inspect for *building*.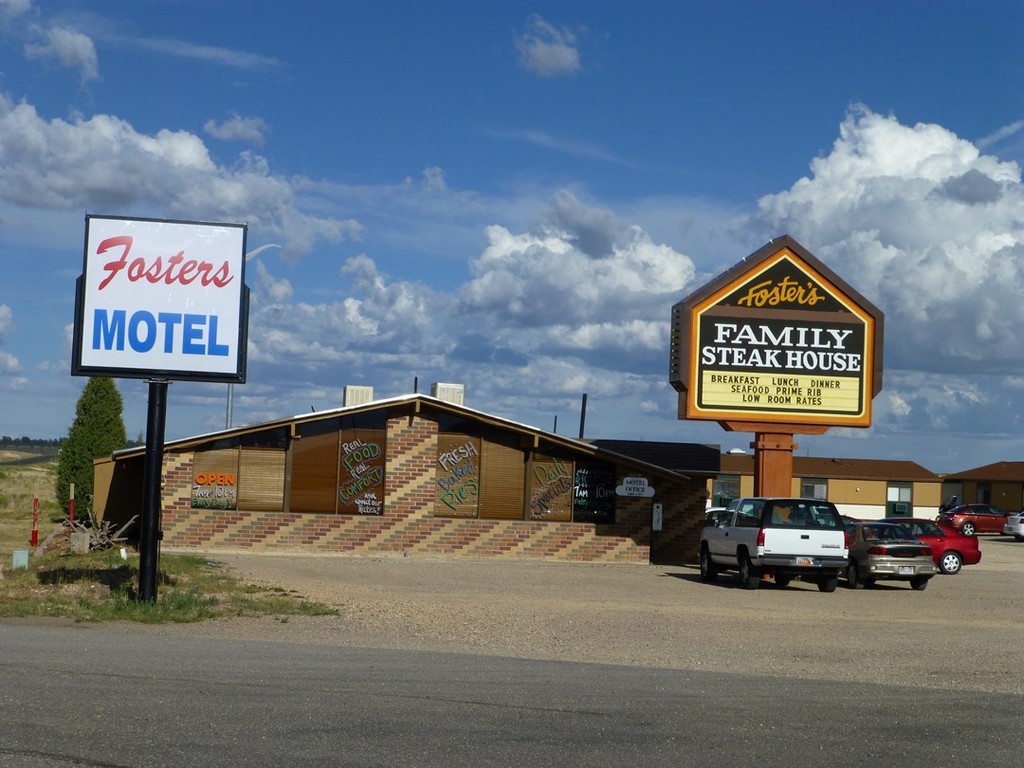
Inspection: {"left": 945, "top": 459, "right": 1023, "bottom": 515}.
